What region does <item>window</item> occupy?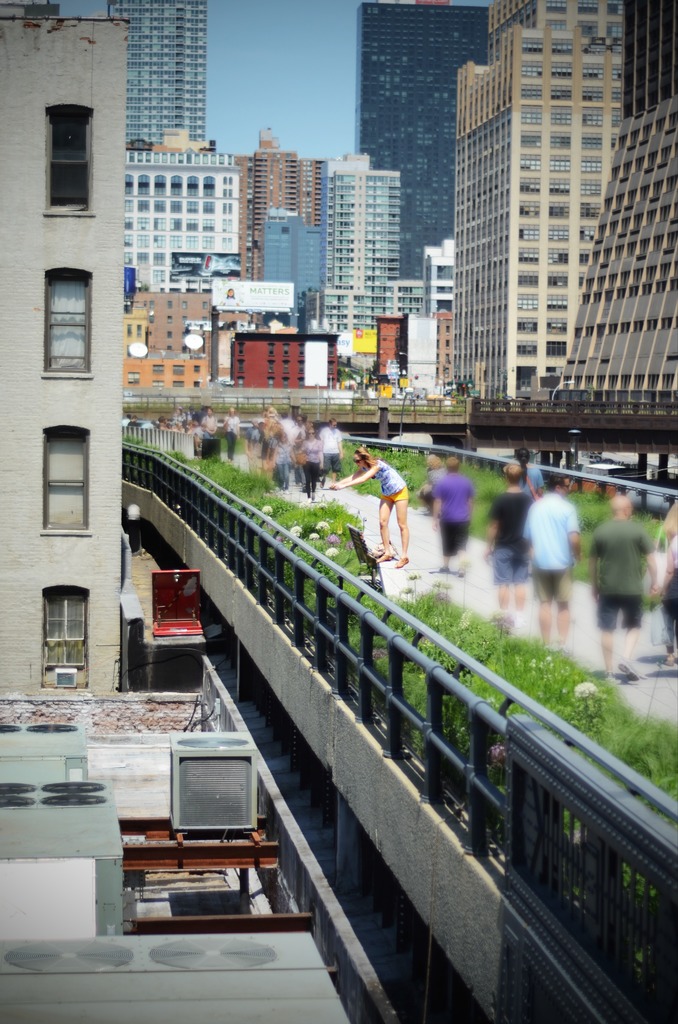
445, 325, 450, 335.
